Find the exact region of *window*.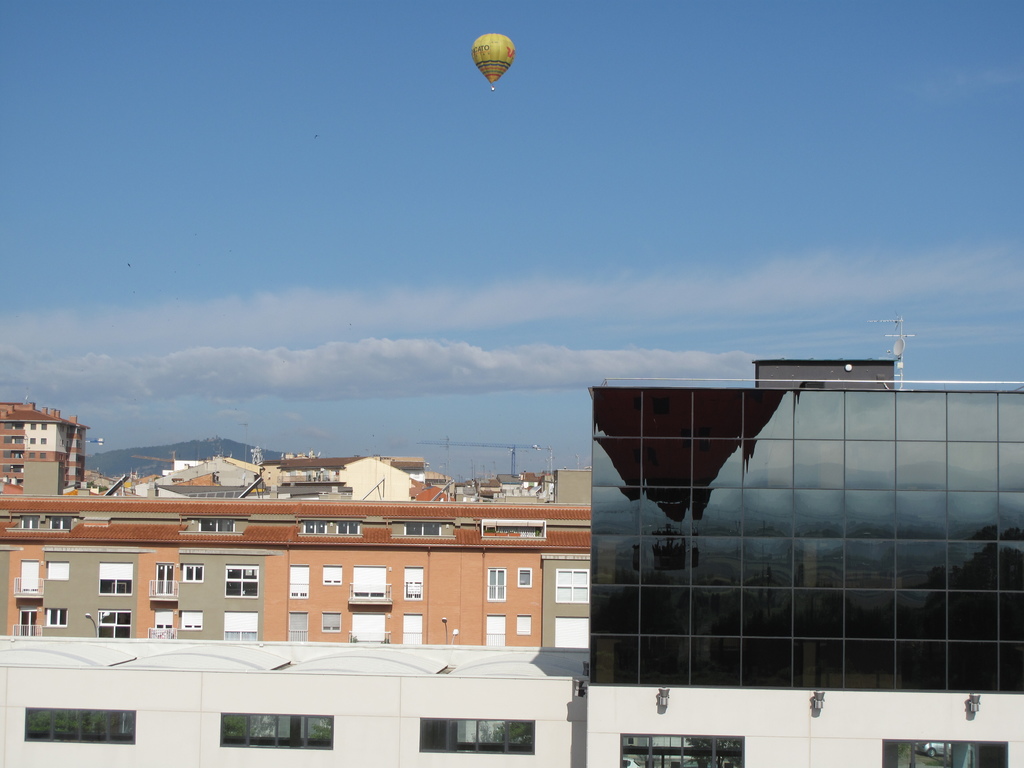
Exact region: [left=416, top=717, right=534, bottom=755].
